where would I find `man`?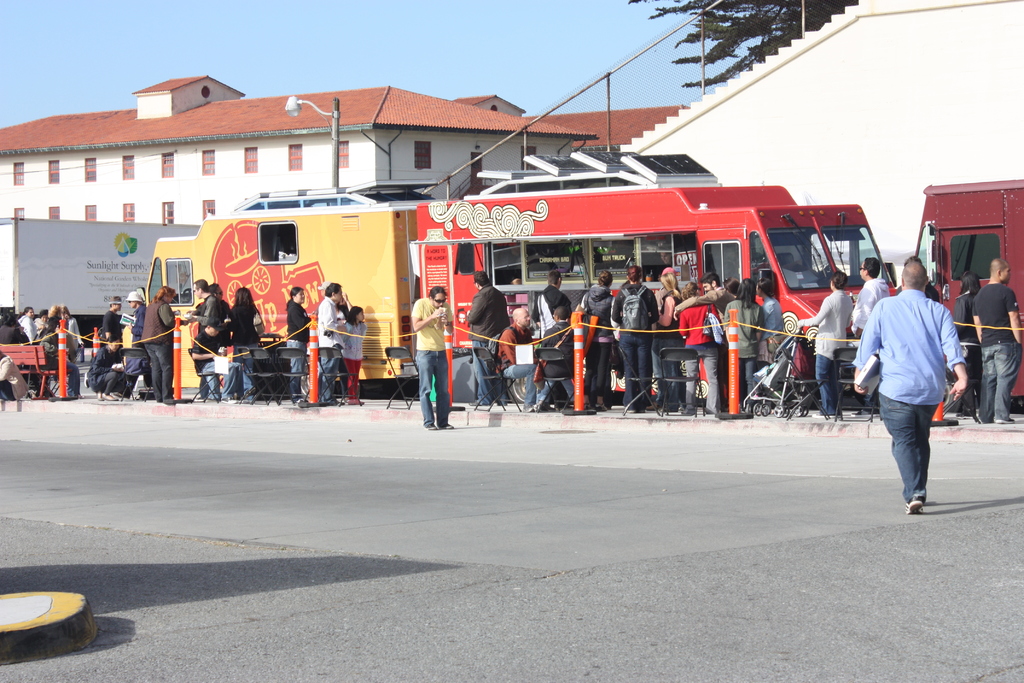
At 319/284/346/401.
